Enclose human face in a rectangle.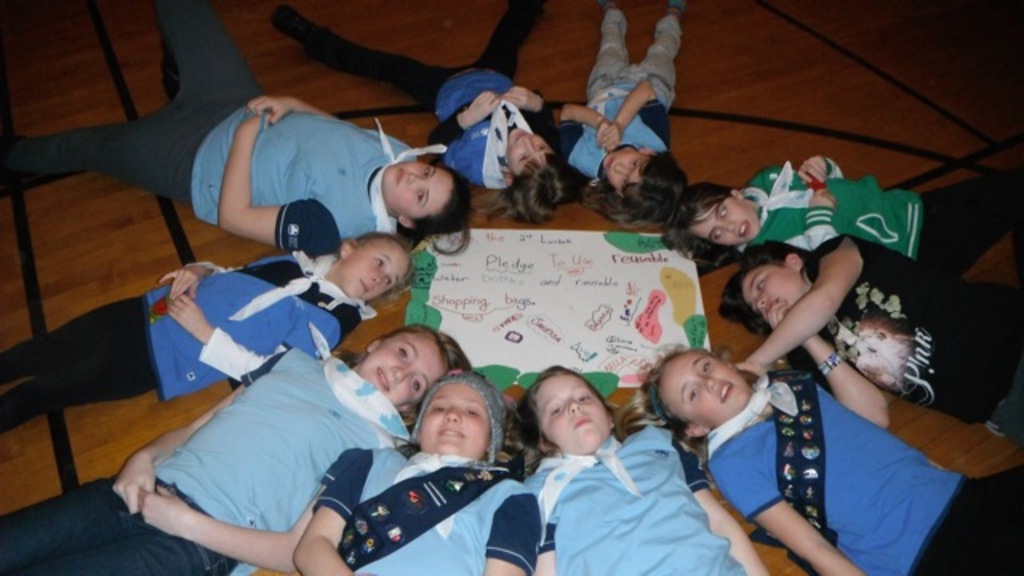
Rect(662, 347, 752, 434).
